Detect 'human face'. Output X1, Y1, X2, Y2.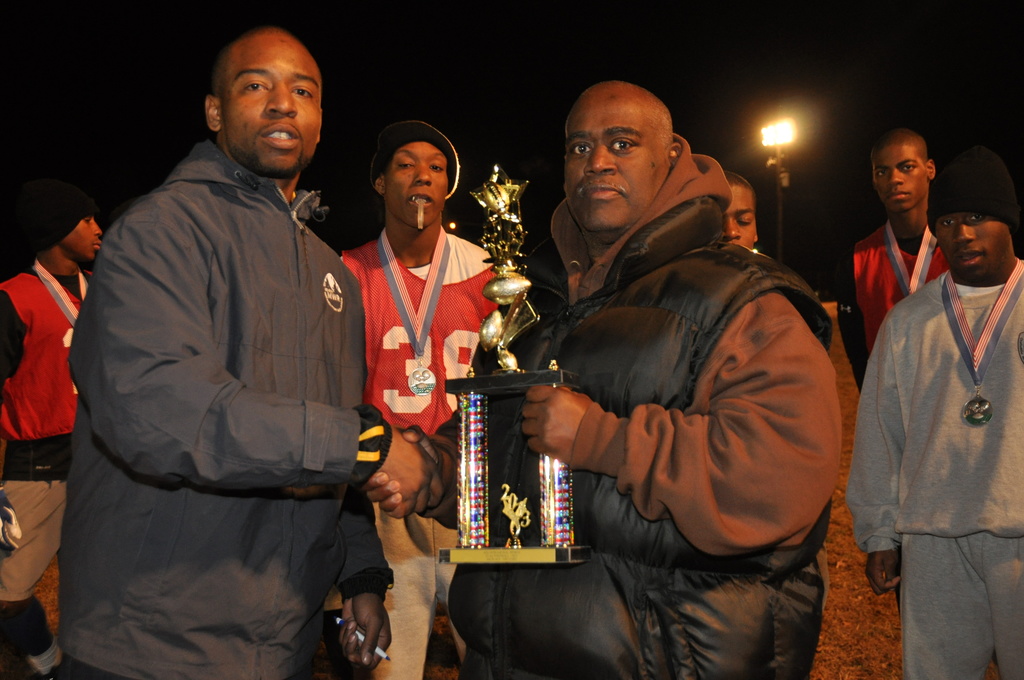
724, 184, 764, 251.
